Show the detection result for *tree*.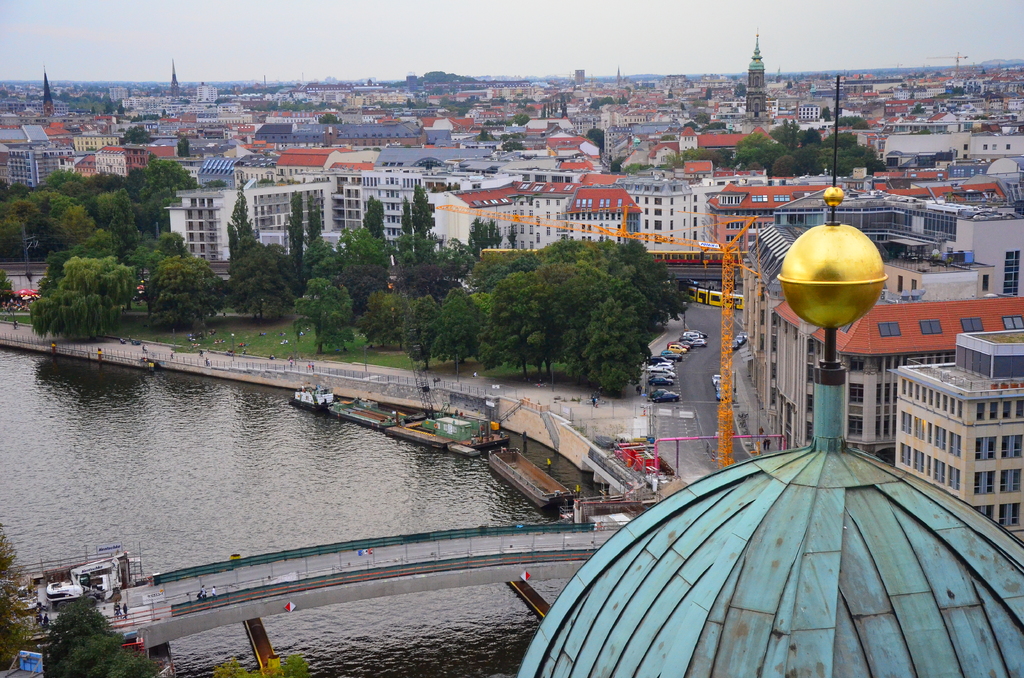
{"left": 772, "top": 123, "right": 798, "bottom": 144}.
